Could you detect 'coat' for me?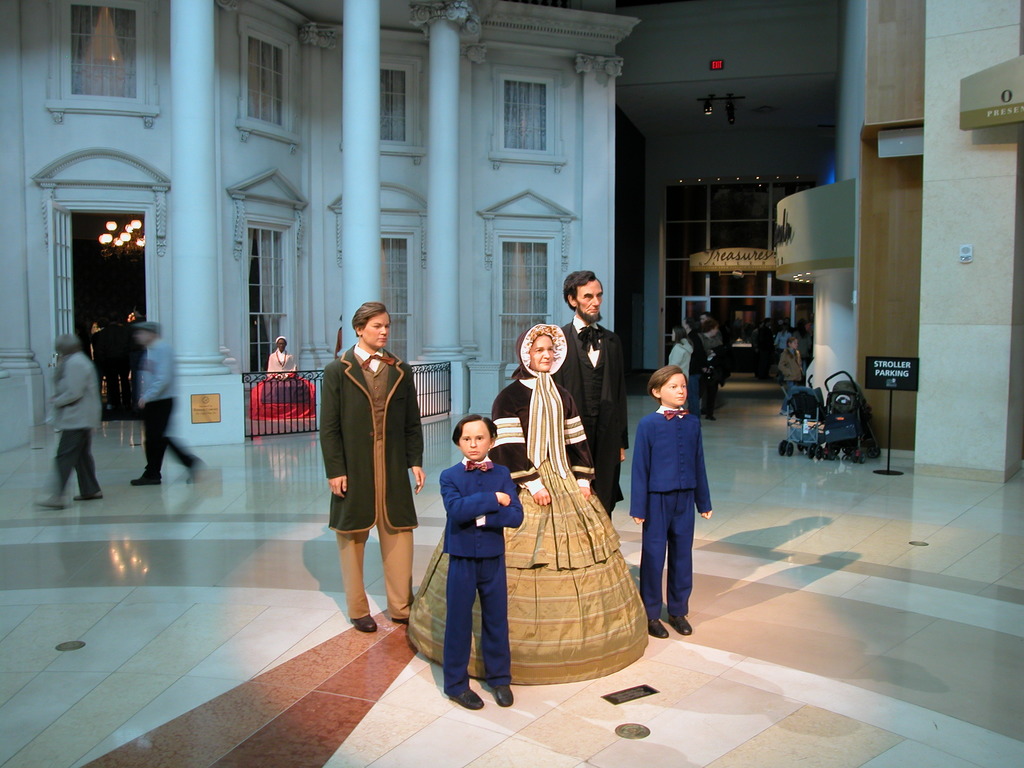
Detection result: {"left": 440, "top": 461, "right": 534, "bottom": 557}.
